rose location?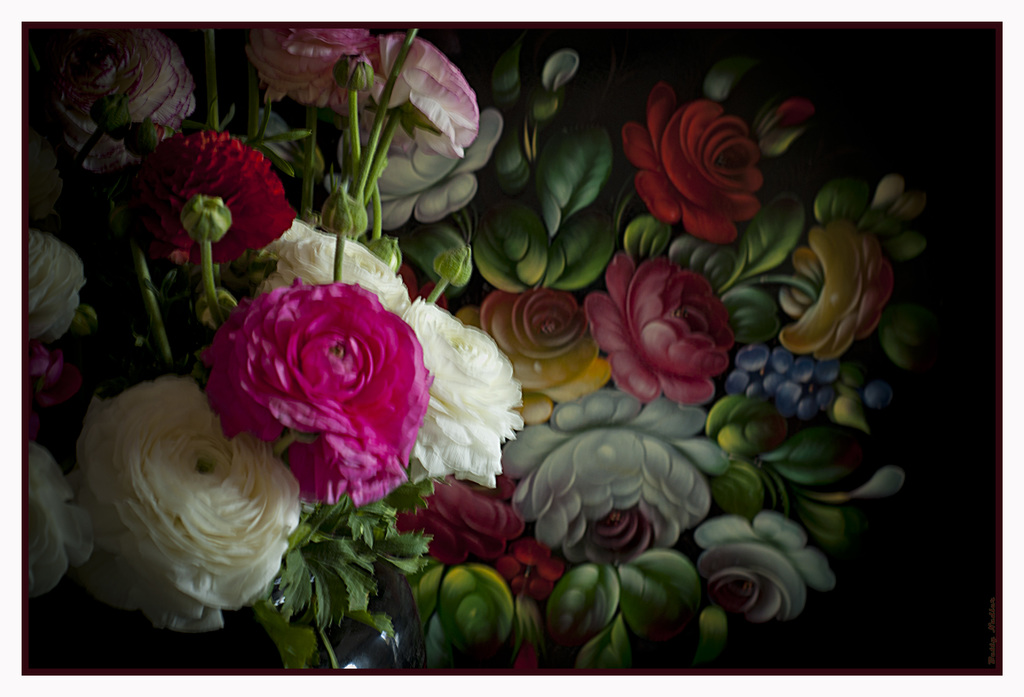
<region>690, 506, 842, 621</region>
